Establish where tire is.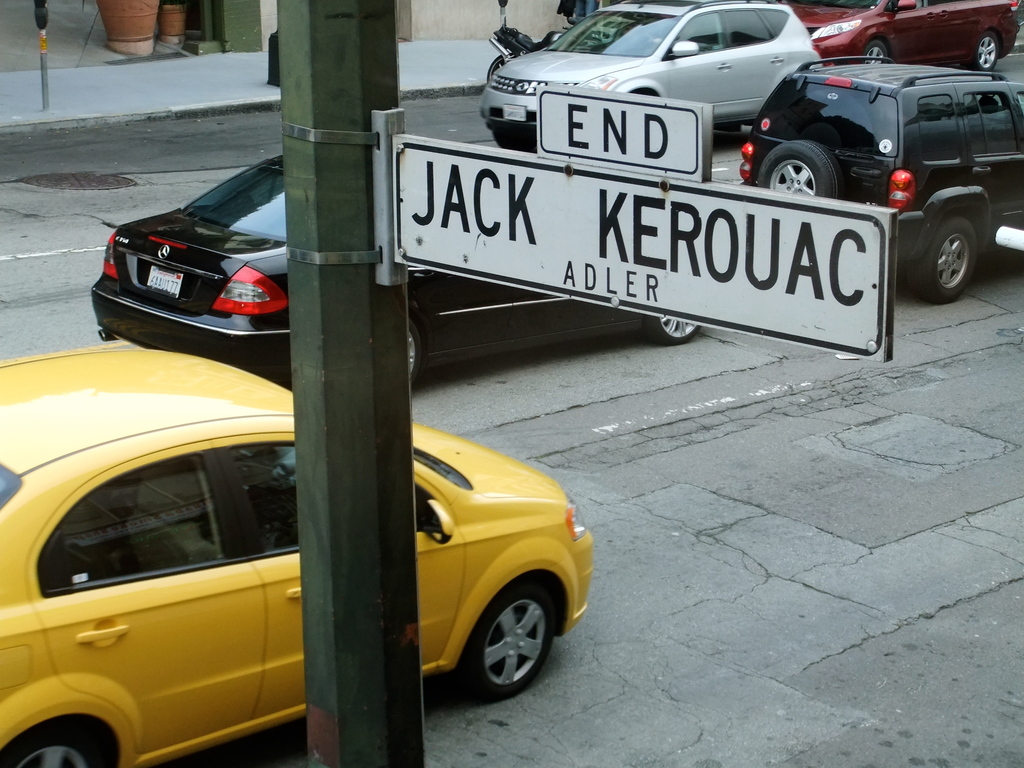
Established at [0,720,126,767].
